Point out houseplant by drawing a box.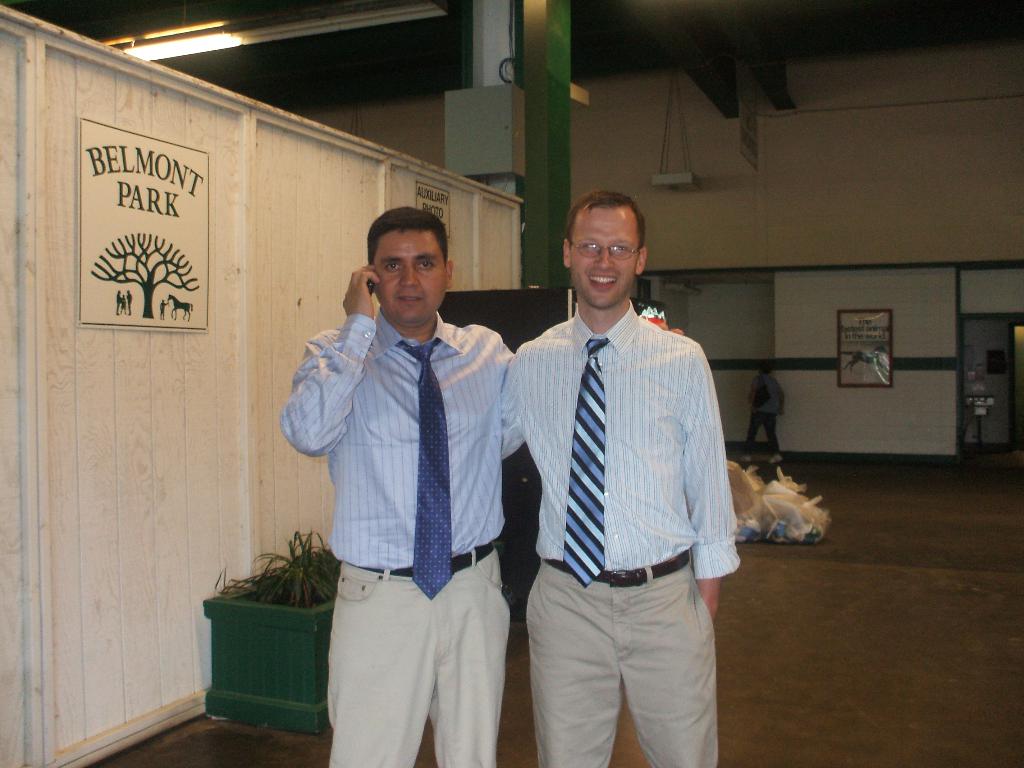
x1=200, y1=529, x2=346, y2=737.
